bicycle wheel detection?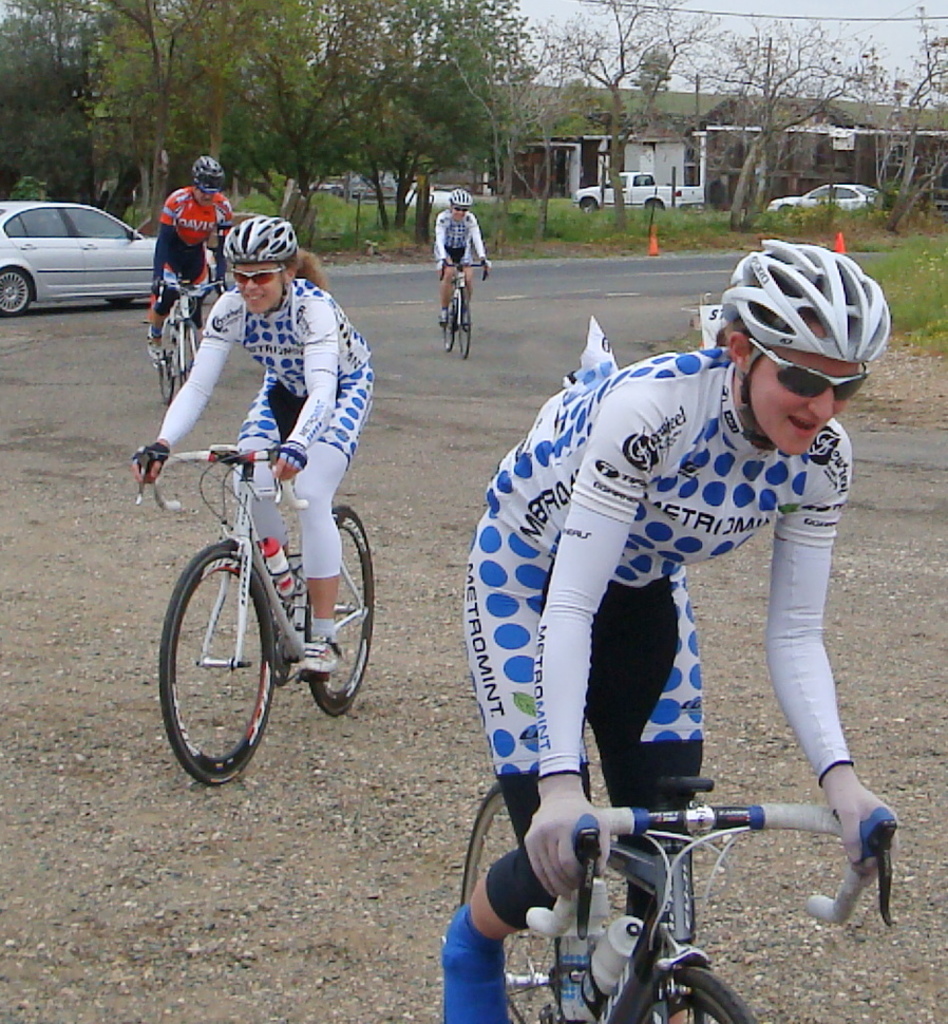
(x1=306, y1=507, x2=375, y2=720)
